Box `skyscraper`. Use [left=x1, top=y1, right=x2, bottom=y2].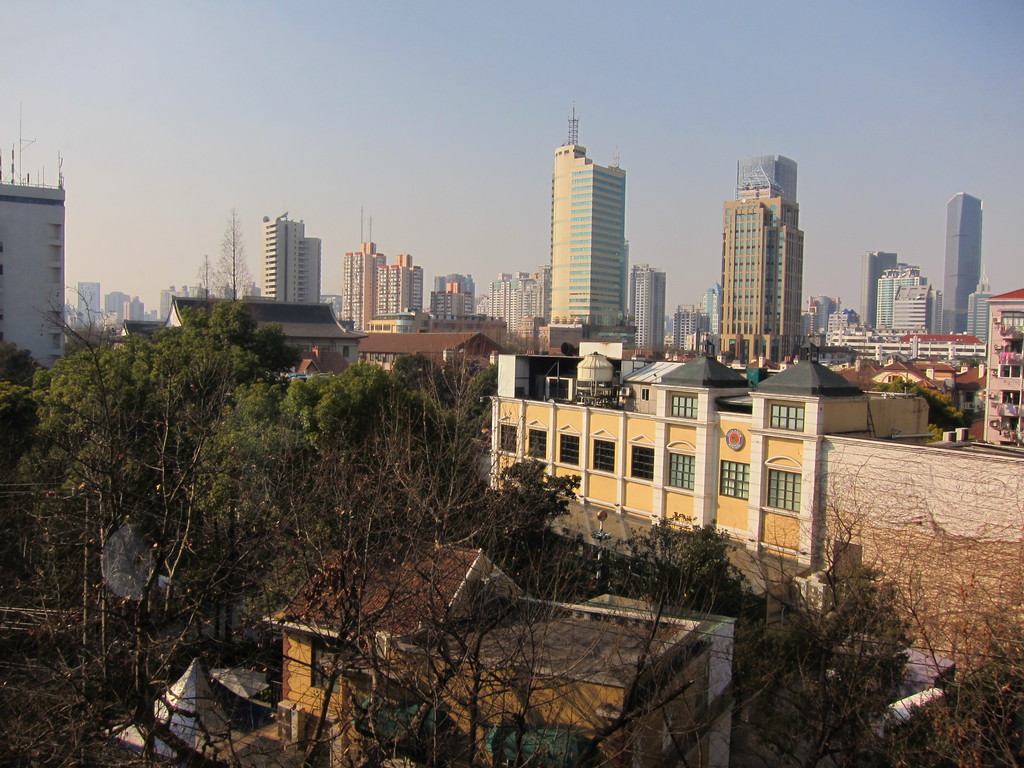
[left=878, top=262, right=935, bottom=336].
